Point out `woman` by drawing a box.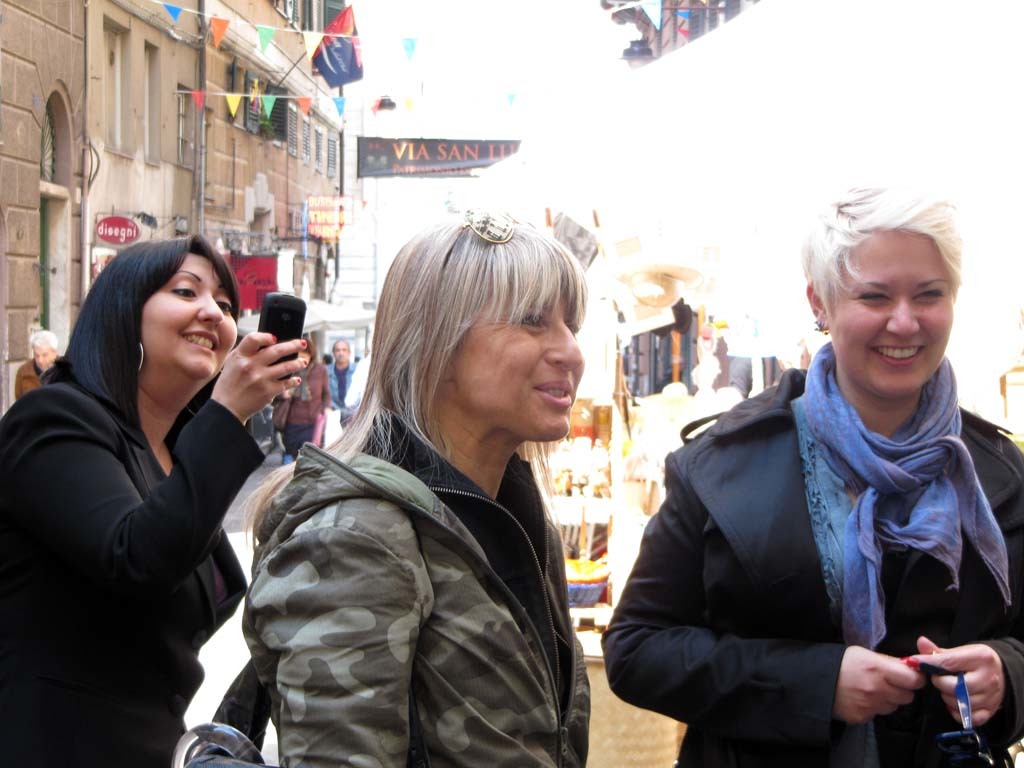
[225, 187, 641, 767].
